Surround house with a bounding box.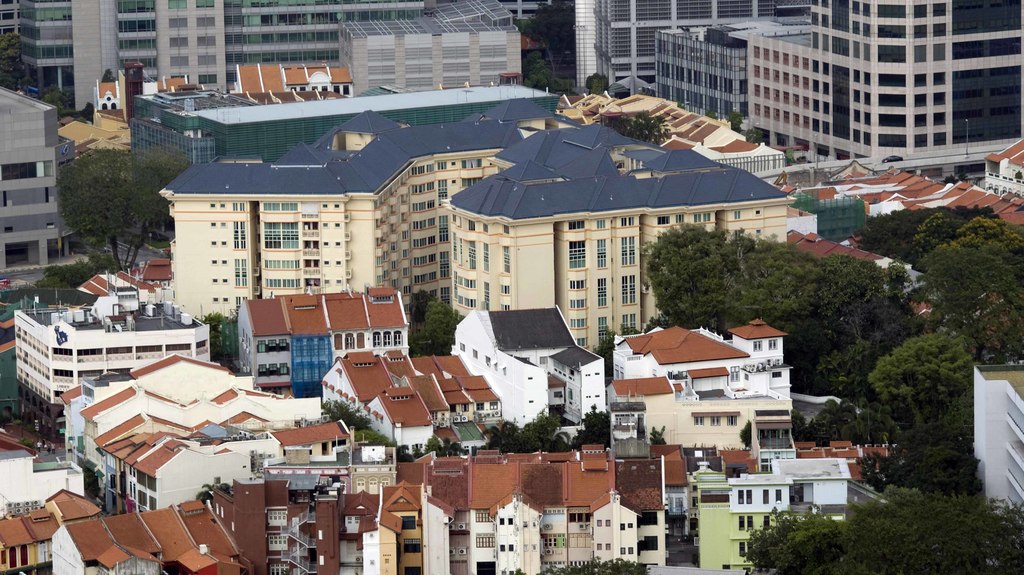
region(744, 0, 1023, 187).
